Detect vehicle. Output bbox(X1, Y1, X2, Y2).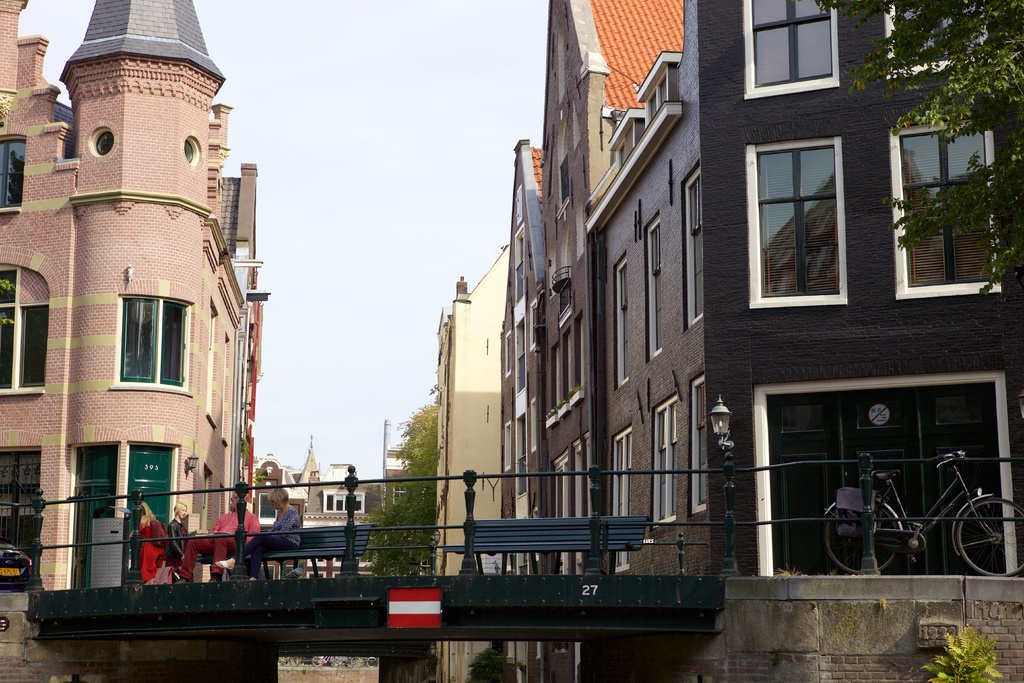
bbox(0, 545, 40, 594).
